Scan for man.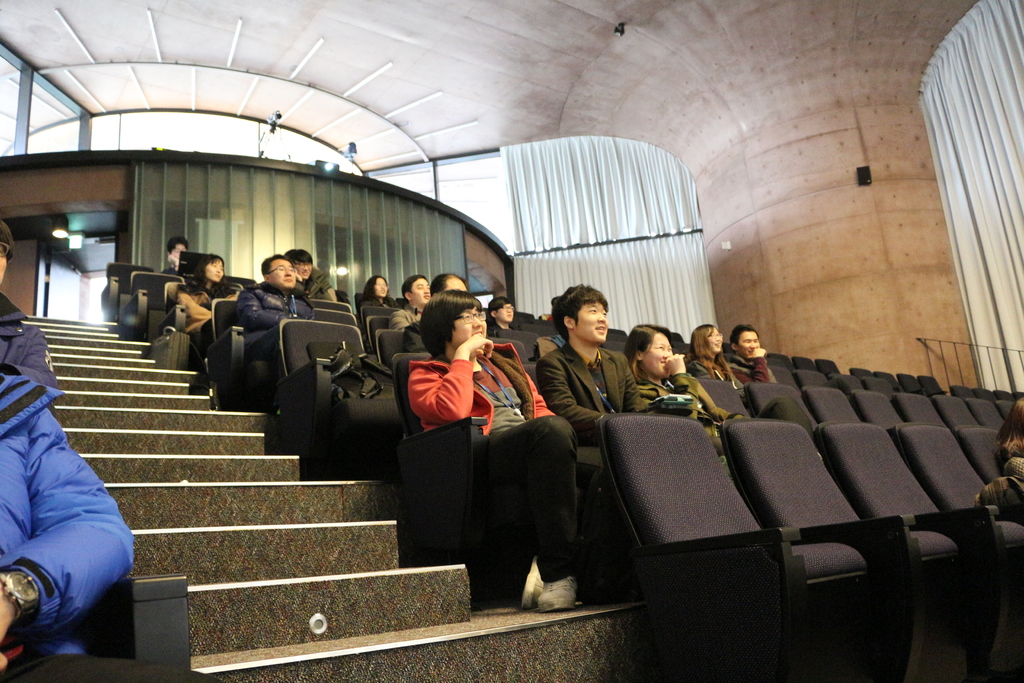
Scan result: <bbox>723, 323, 776, 386</bbox>.
